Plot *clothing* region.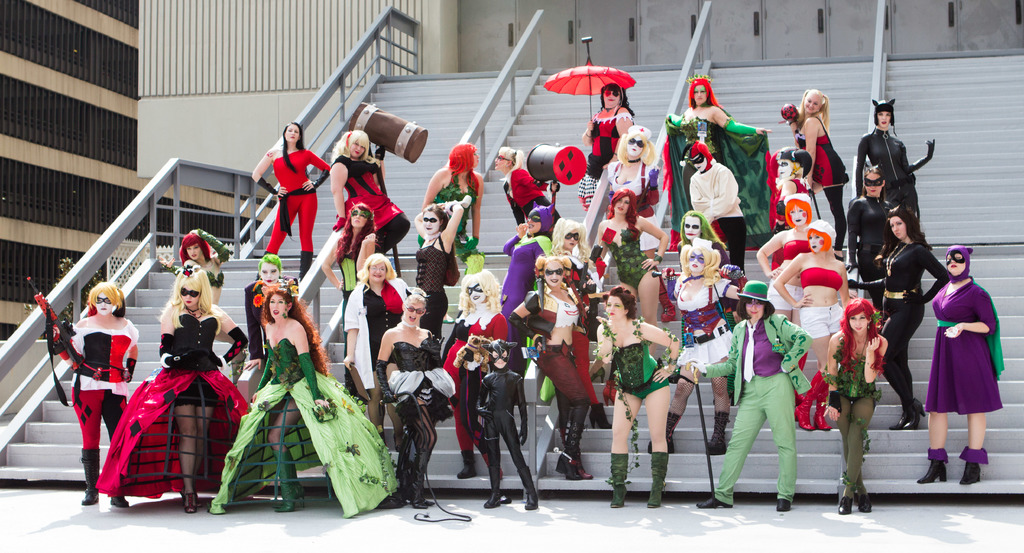
Plotted at (left=379, top=331, right=452, bottom=490).
